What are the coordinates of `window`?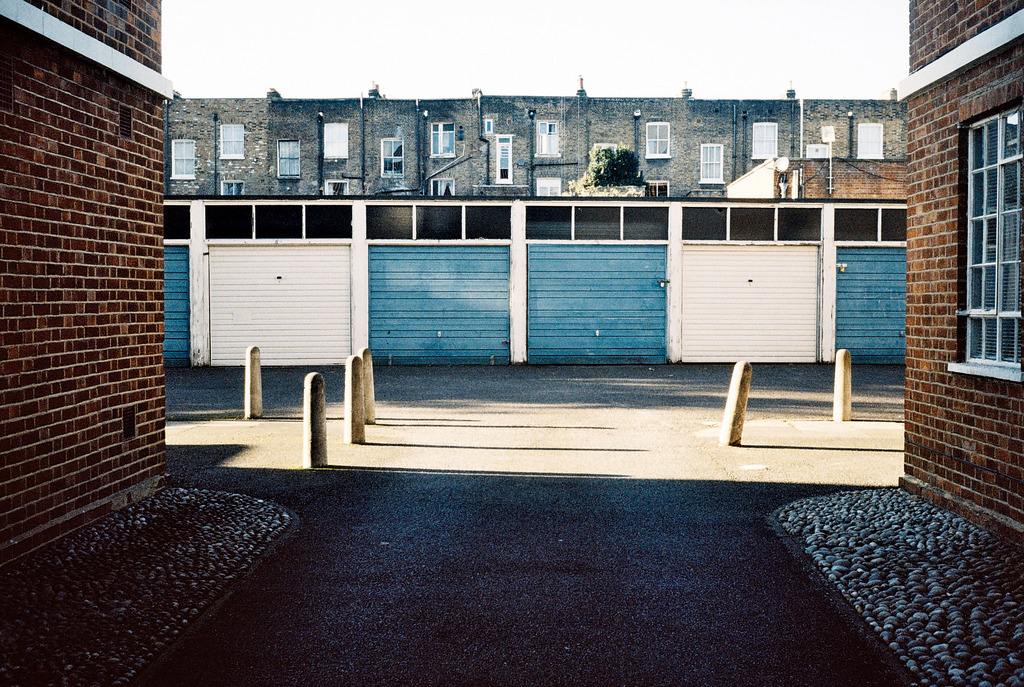
bbox(855, 122, 883, 159).
